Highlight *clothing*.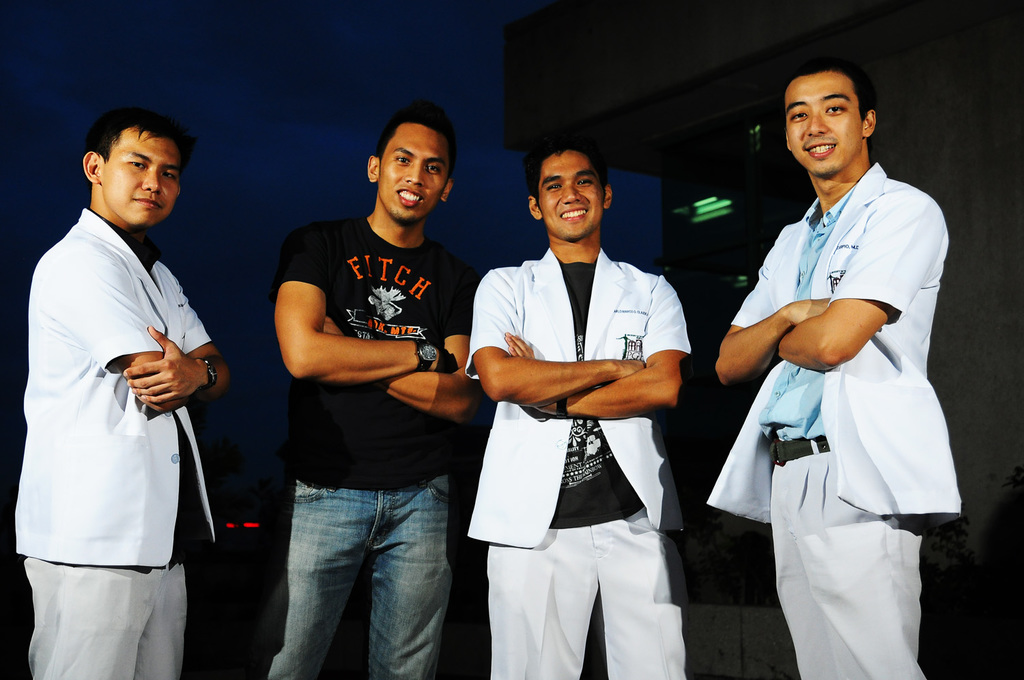
Highlighted region: [464, 249, 689, 679].
